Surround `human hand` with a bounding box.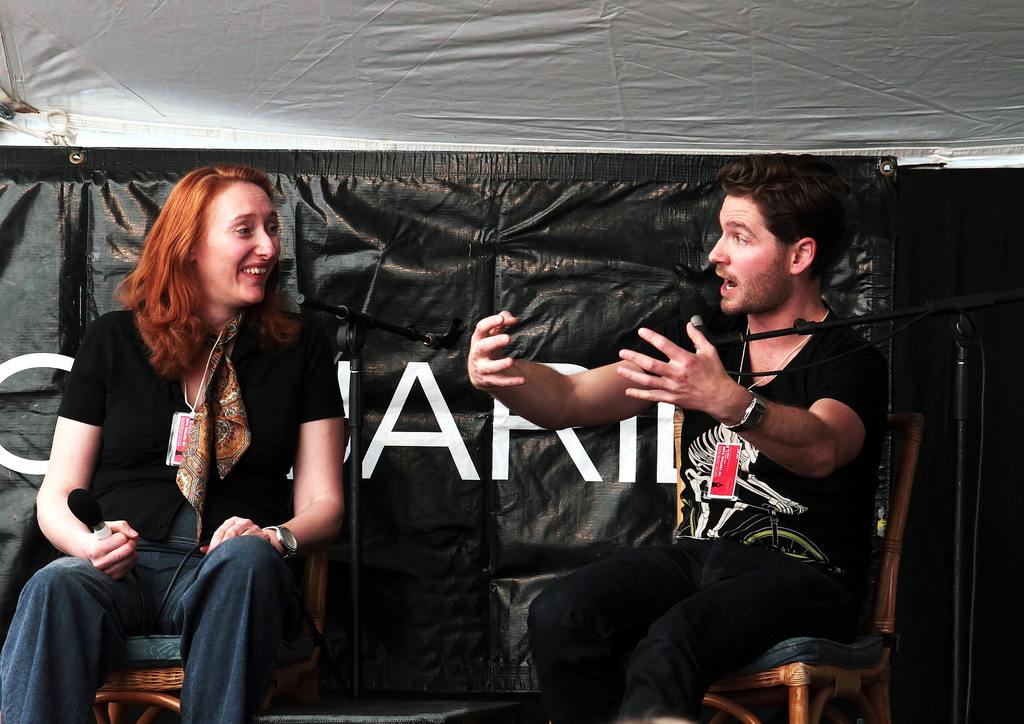
Rect(200, 514, 271, 555).
